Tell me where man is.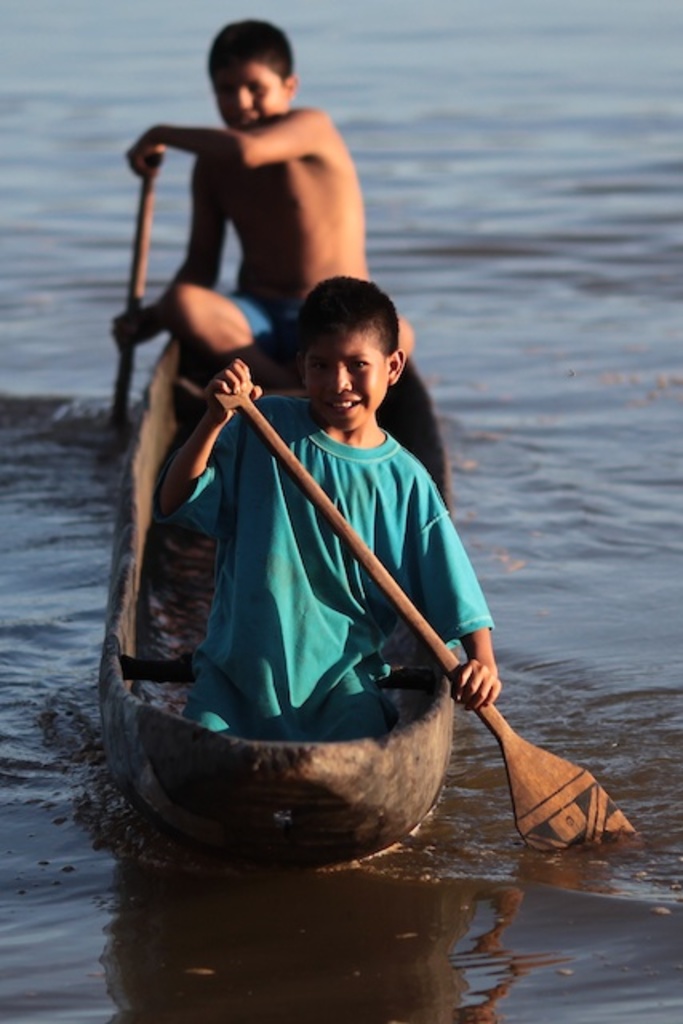
man is at select_region(98, 32, 459, 493).
